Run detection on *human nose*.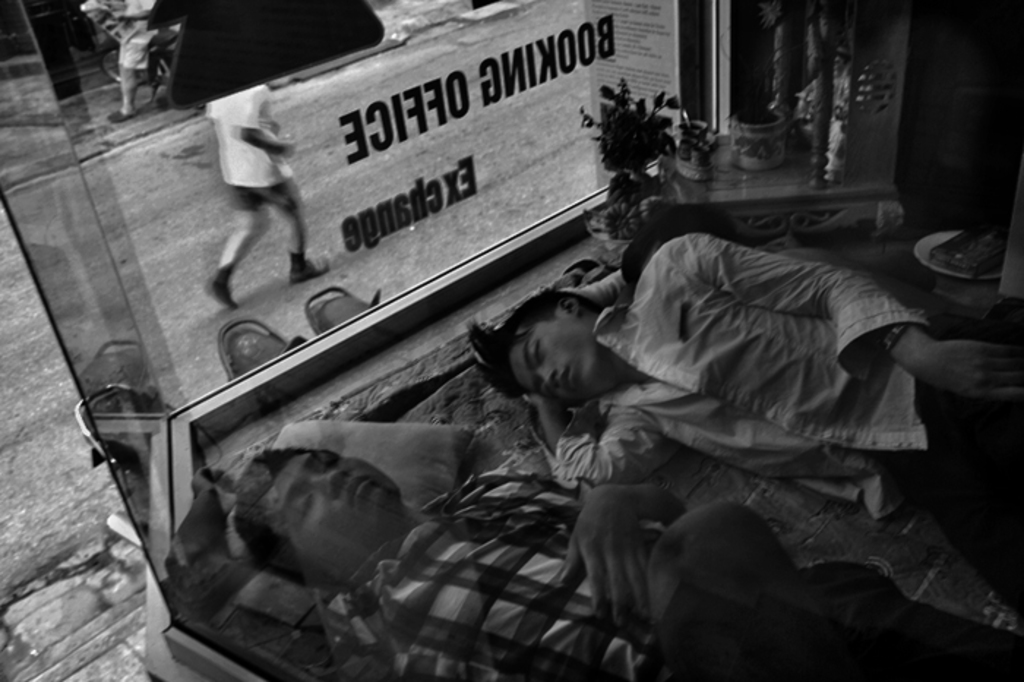
Result: bbox=(537, 366, 556, 383).
